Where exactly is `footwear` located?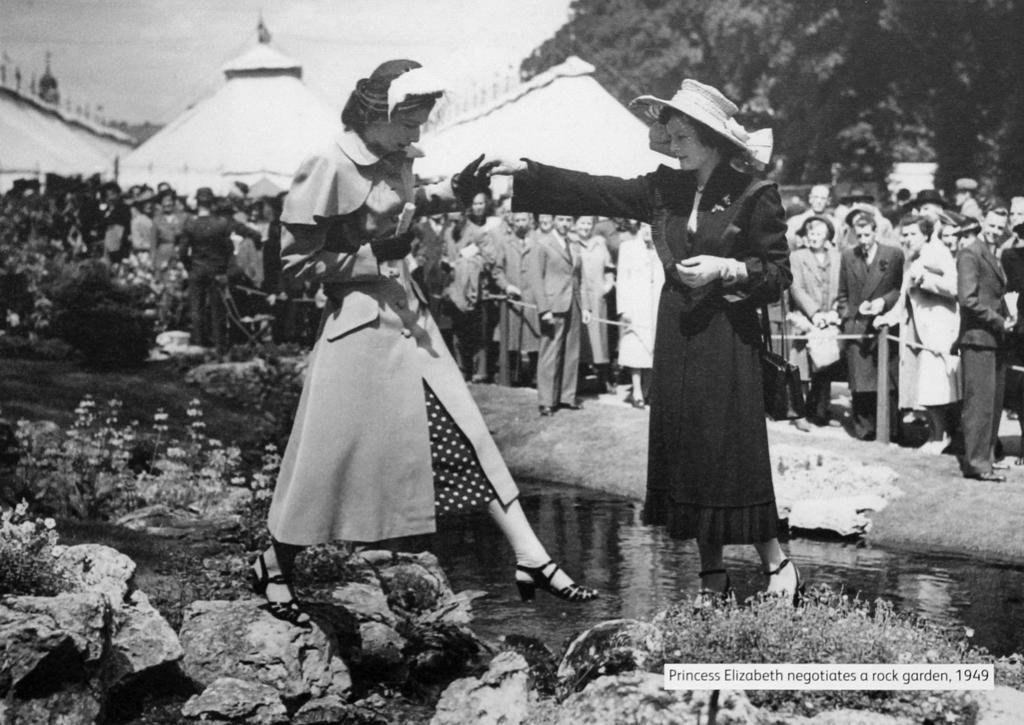
Its bounding box is crop(556, 402, 584, 411).
